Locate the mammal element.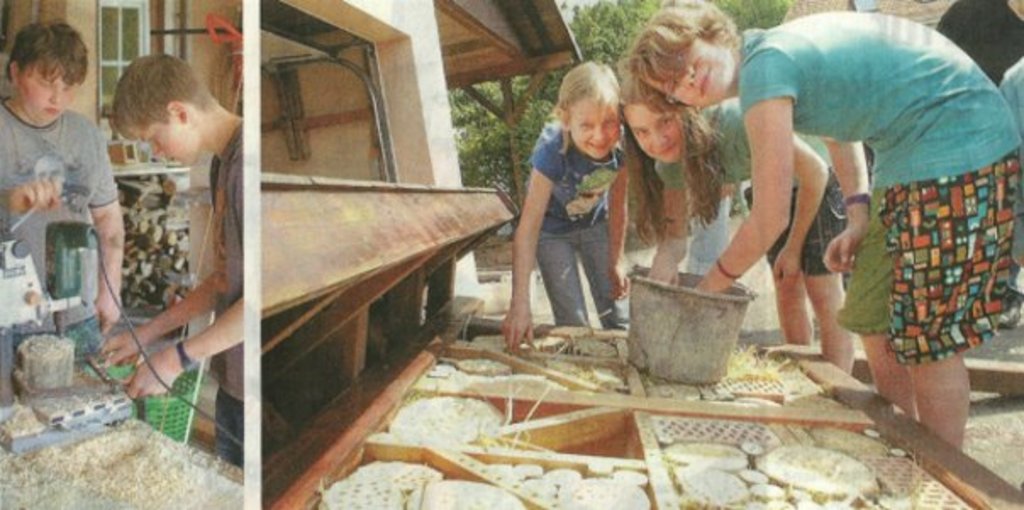
Element bbox: (x1=0, y1=20, x2=127, y2=368).
